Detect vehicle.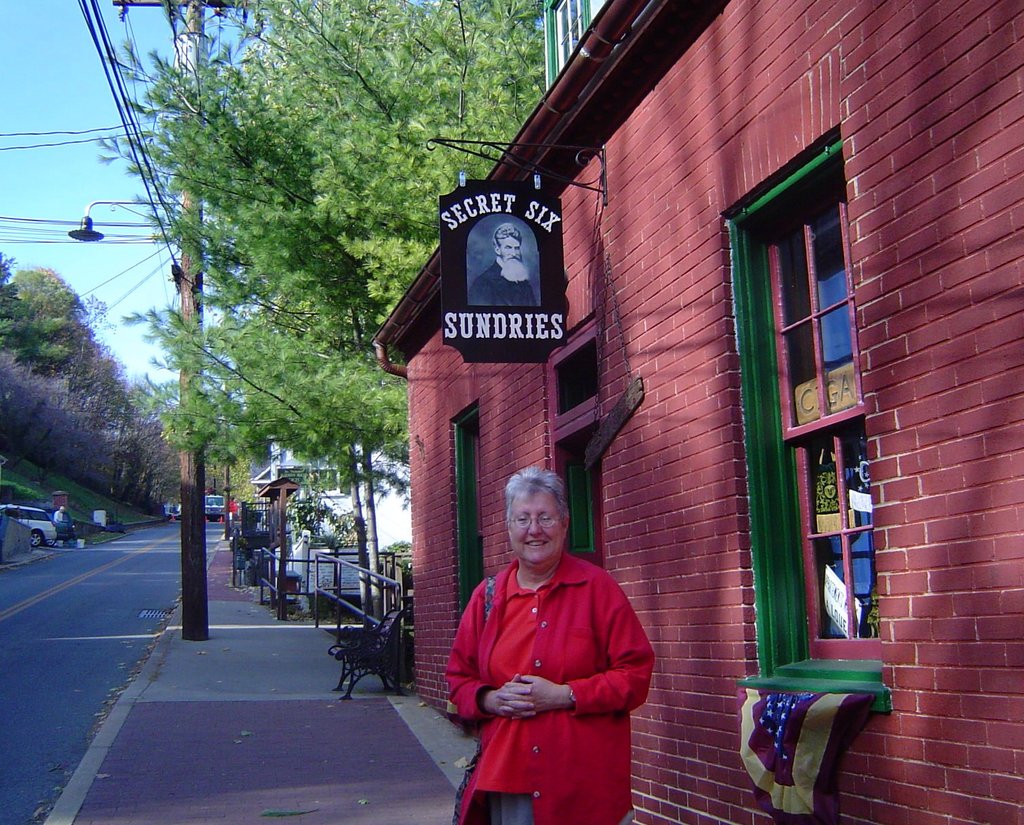
Detected at x1=0, y1=506, x2=60, y2=552.
